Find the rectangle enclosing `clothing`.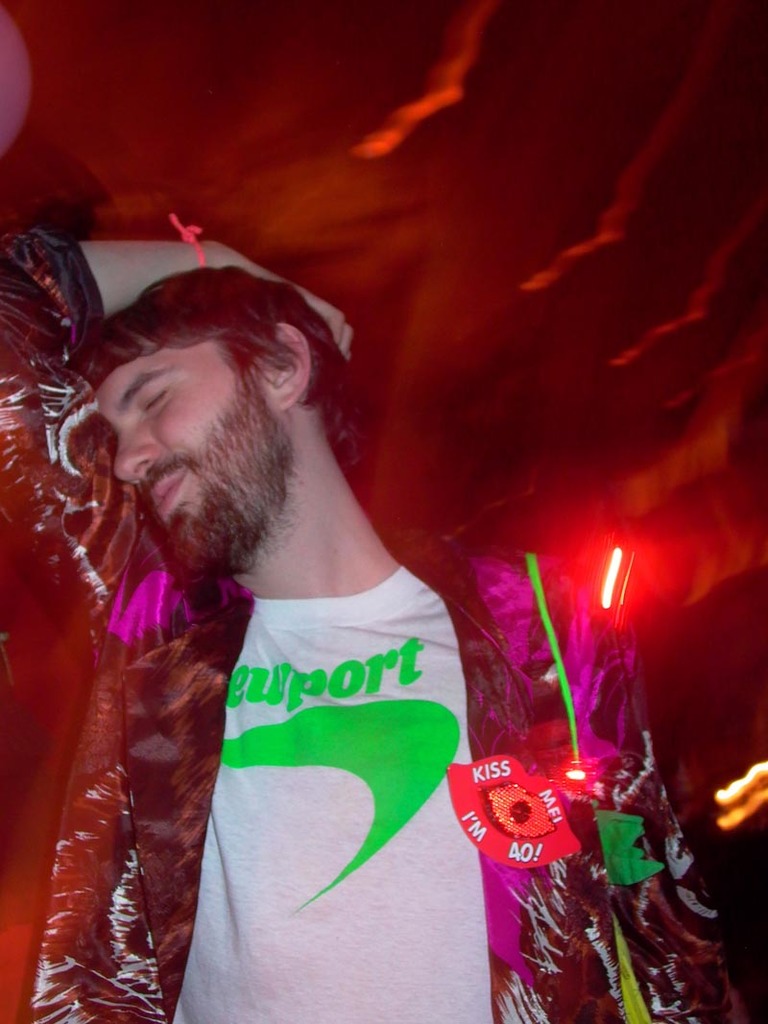
100, 475, 525, 972.
